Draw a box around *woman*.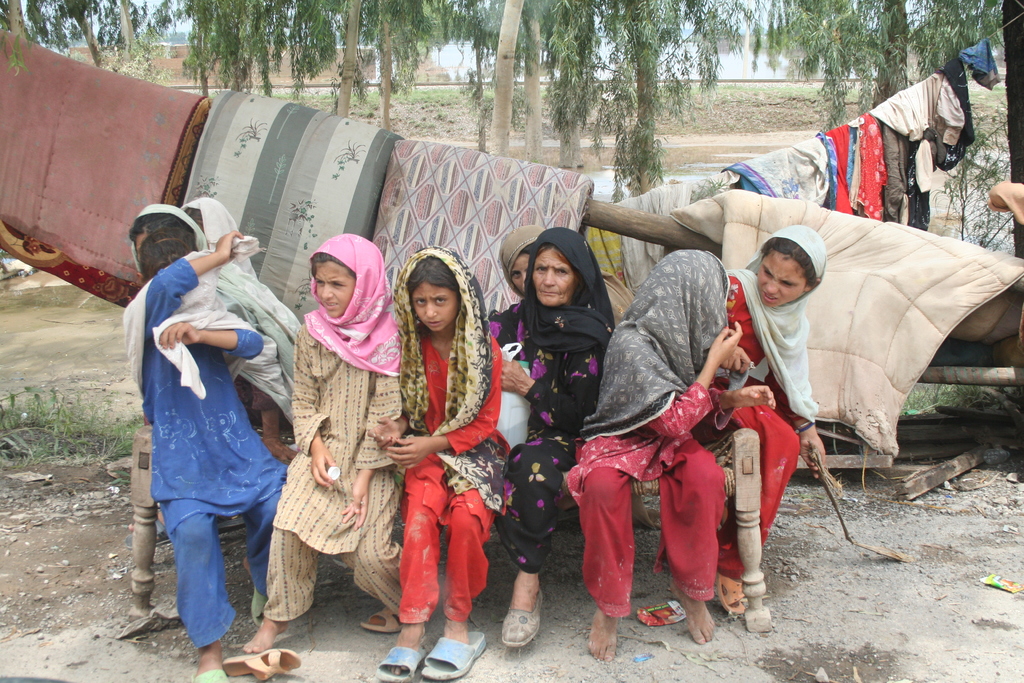
[565, 251, 752, 659].
